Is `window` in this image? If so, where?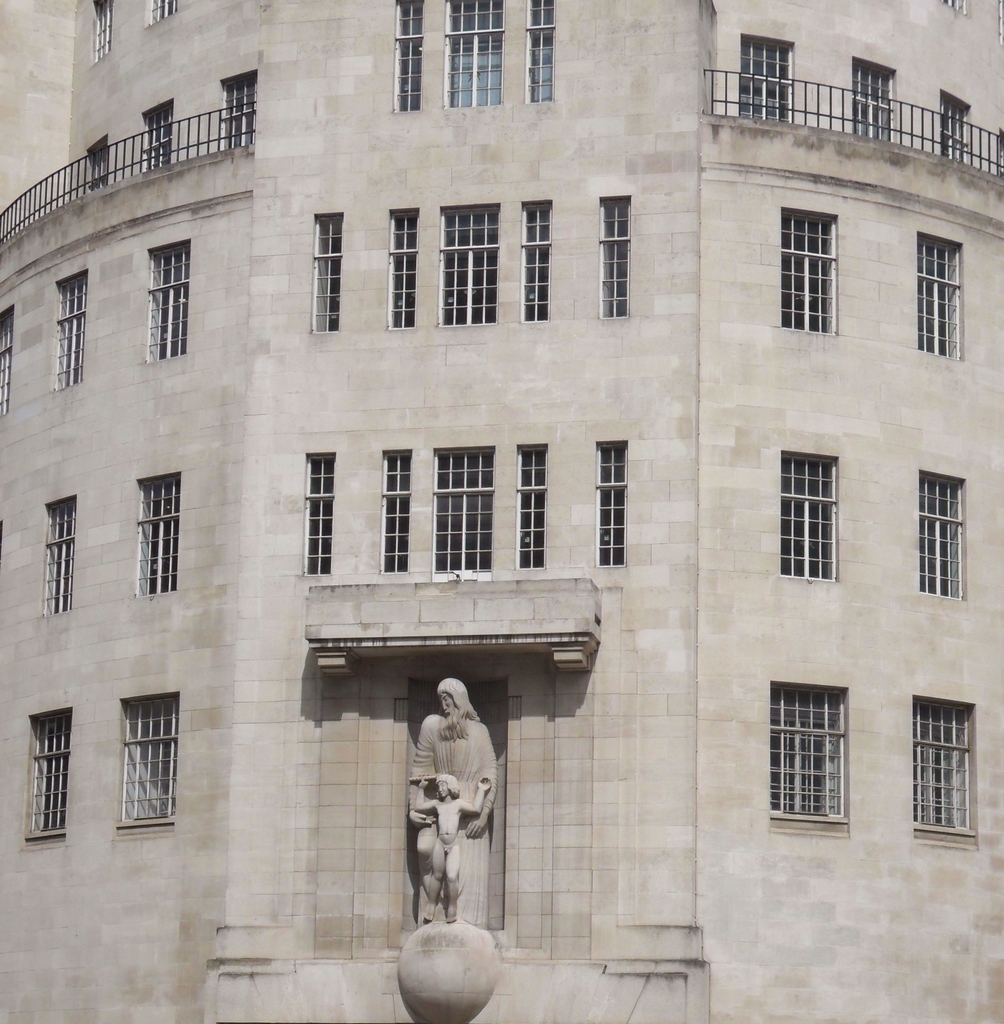
Yes, at crop(935, 88, 982, 170).
